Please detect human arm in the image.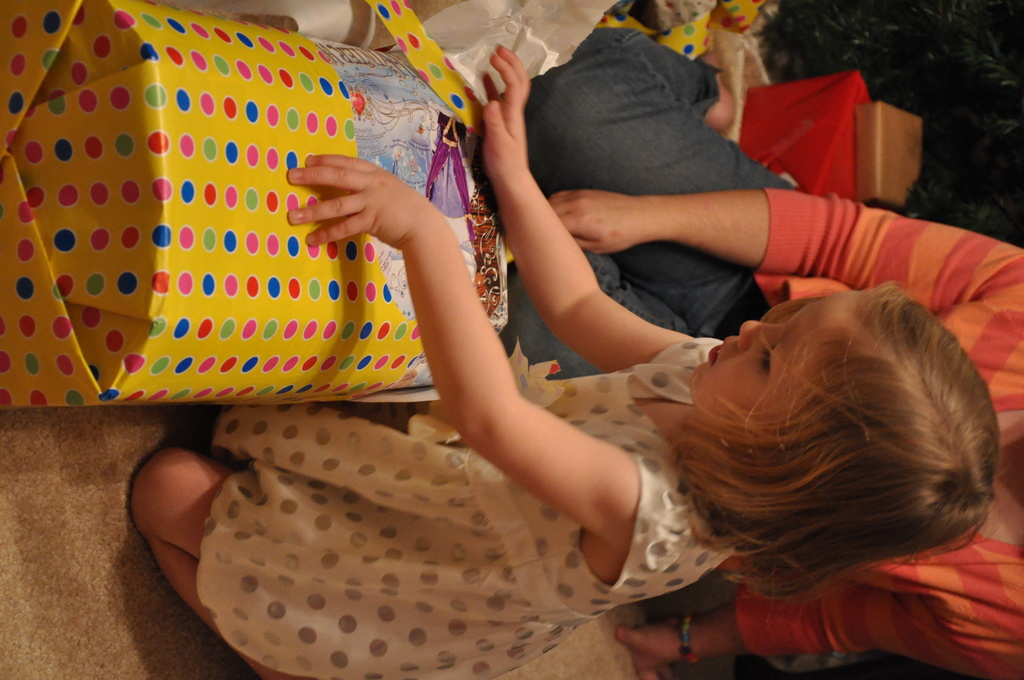
<box>545,183,1023,333</box>.
